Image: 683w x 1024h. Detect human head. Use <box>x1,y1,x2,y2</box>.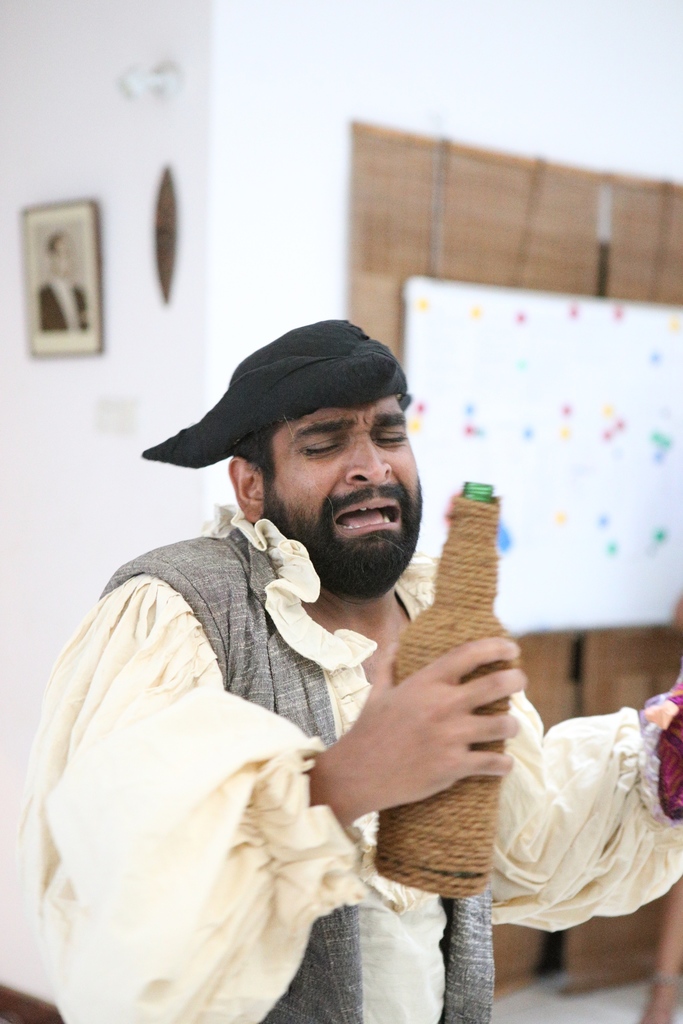
<box>218,314,422,601</box>.
